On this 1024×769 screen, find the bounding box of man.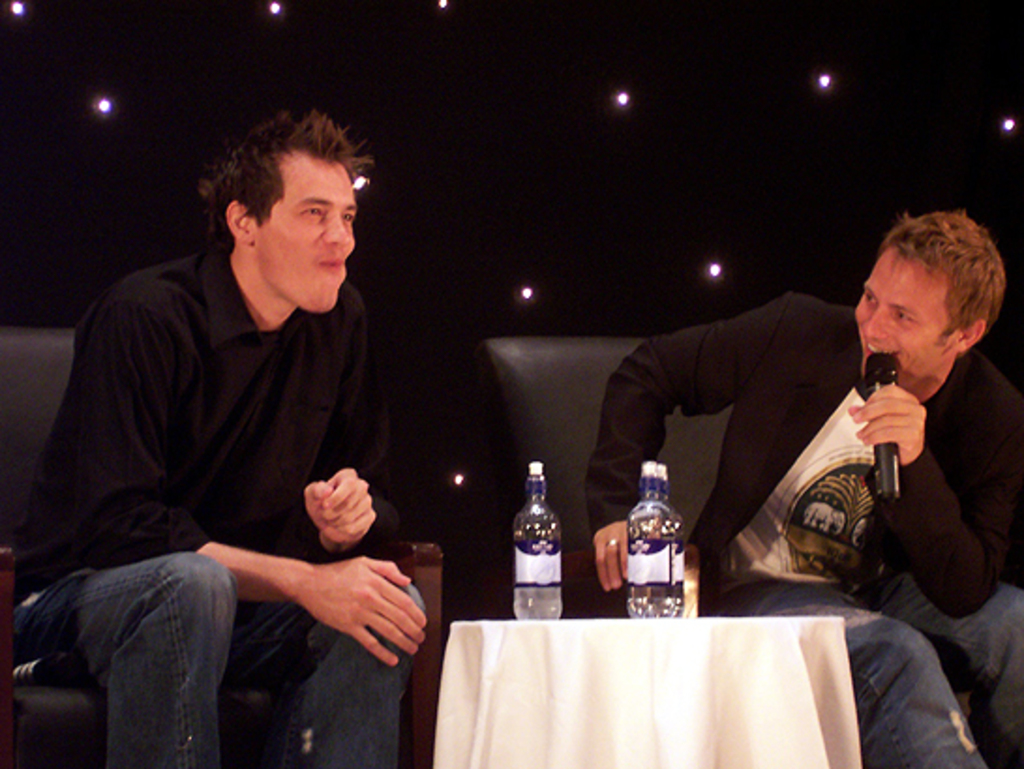
Bounding box: bbox(45, 109, 450, 754).
